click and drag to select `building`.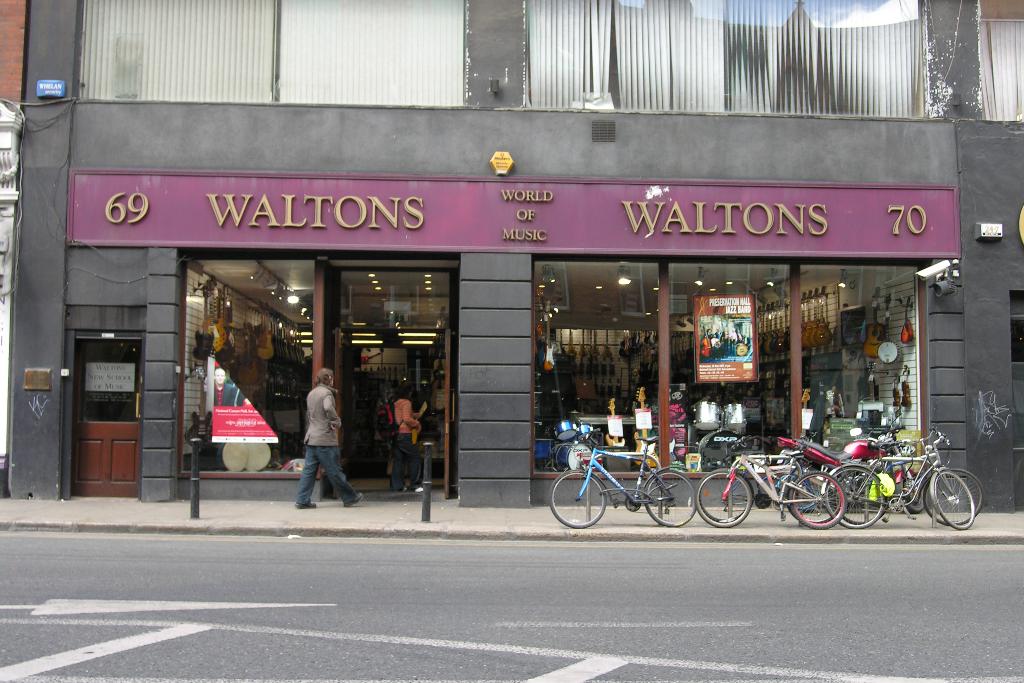
Selection: region(12, 0, 973, 508).
